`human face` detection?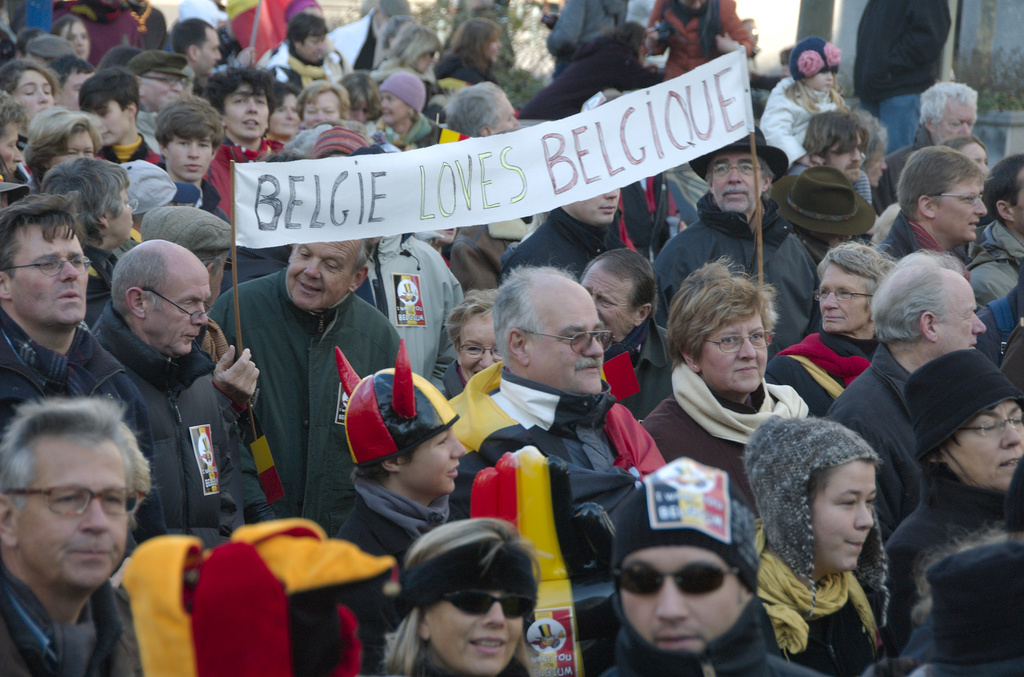
Rect(423, 585, 522, 676)
